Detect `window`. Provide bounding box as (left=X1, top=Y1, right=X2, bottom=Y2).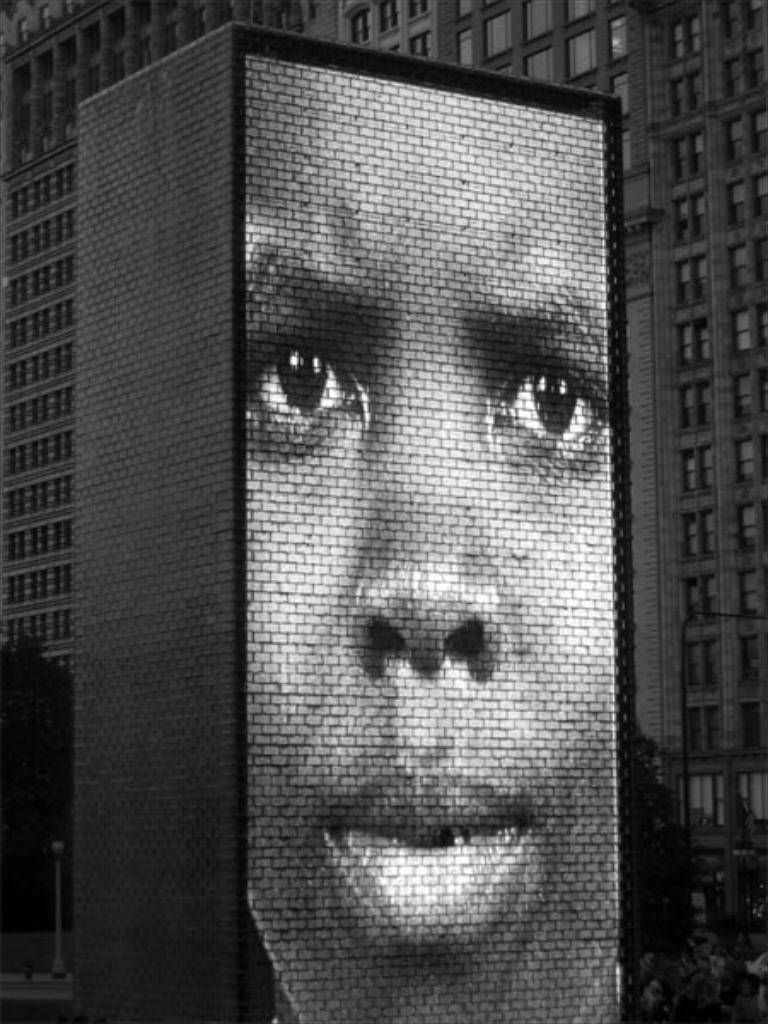
(left=48, top=560, right=72, bottom=594).
